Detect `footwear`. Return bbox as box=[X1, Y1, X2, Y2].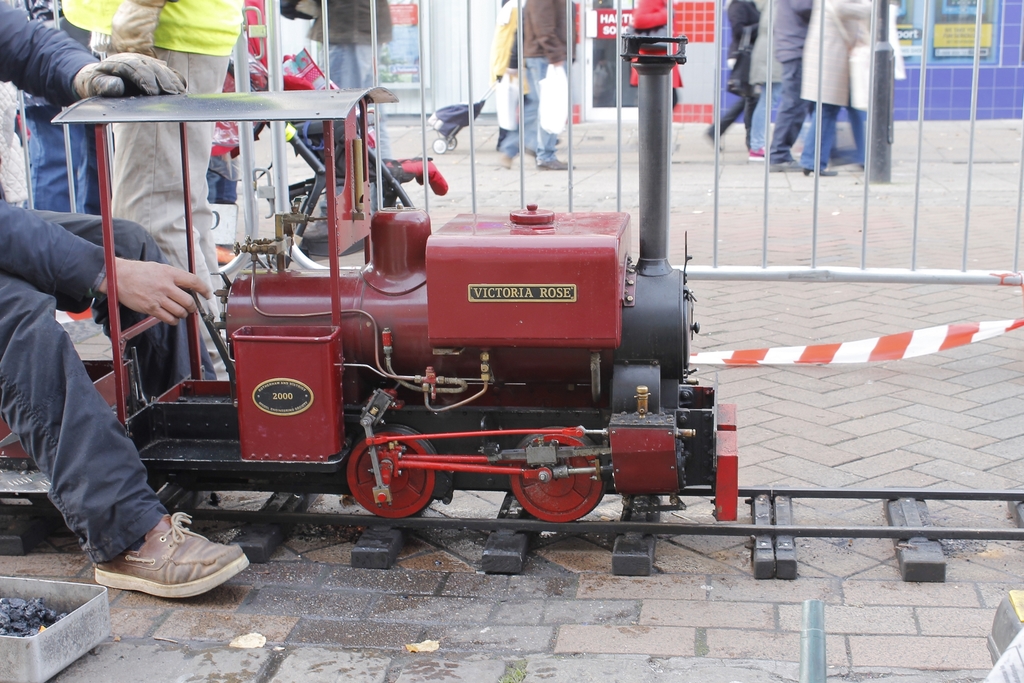
box=[536, 158, 575, 167].
